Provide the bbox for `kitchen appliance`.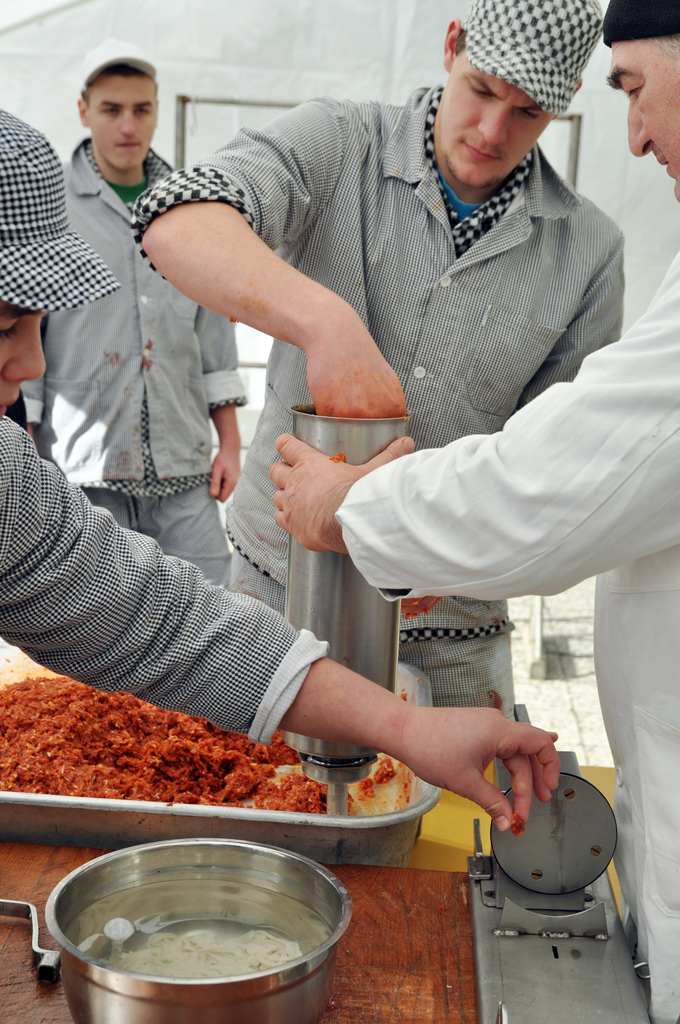
l=292, t=406, r=395, b=766.
